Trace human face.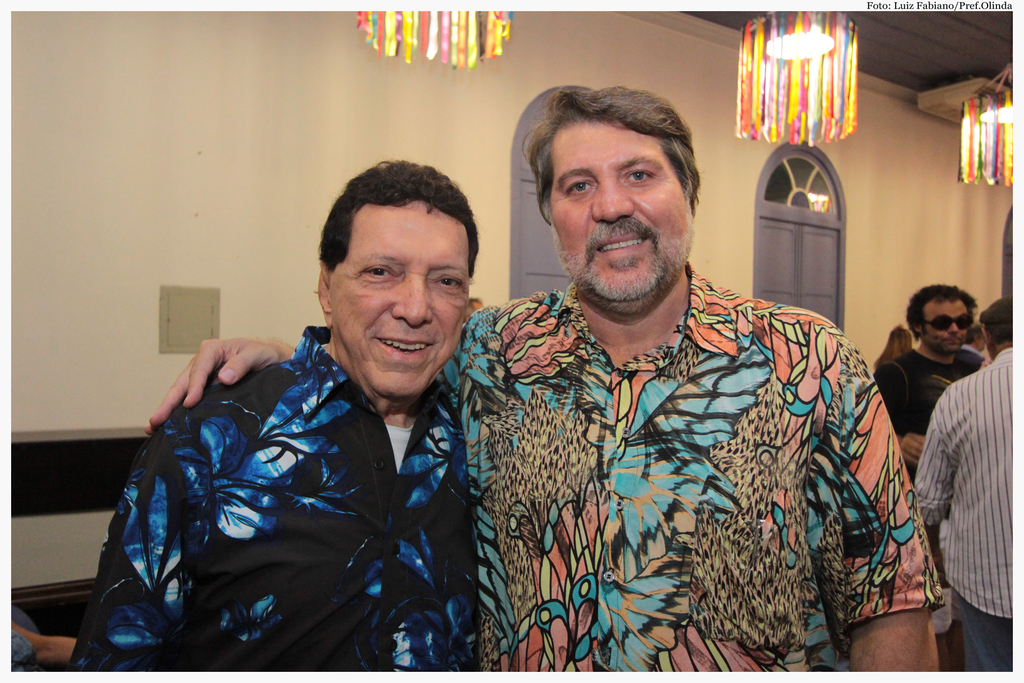
Traced to {"x1": 918, "y1": 290, "x2": 977, "y2": 351}.
